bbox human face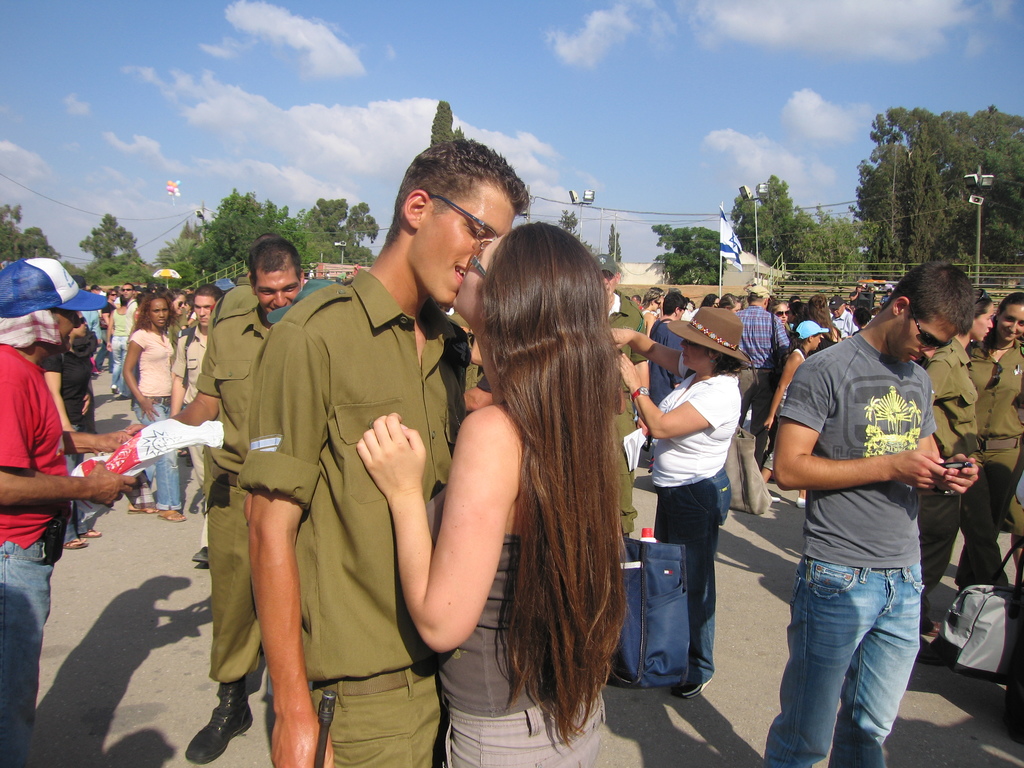
<box>812,336,824,352</box>
